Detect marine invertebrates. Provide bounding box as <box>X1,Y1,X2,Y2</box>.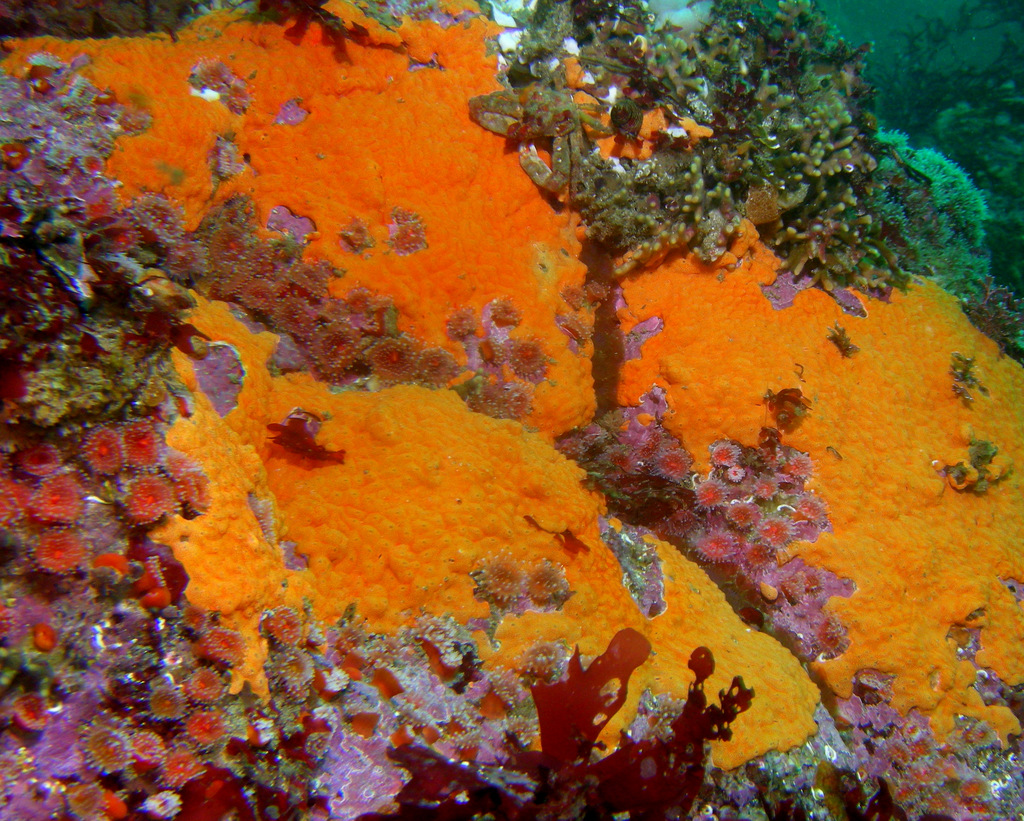
<box>98,85,120,97</box>.
